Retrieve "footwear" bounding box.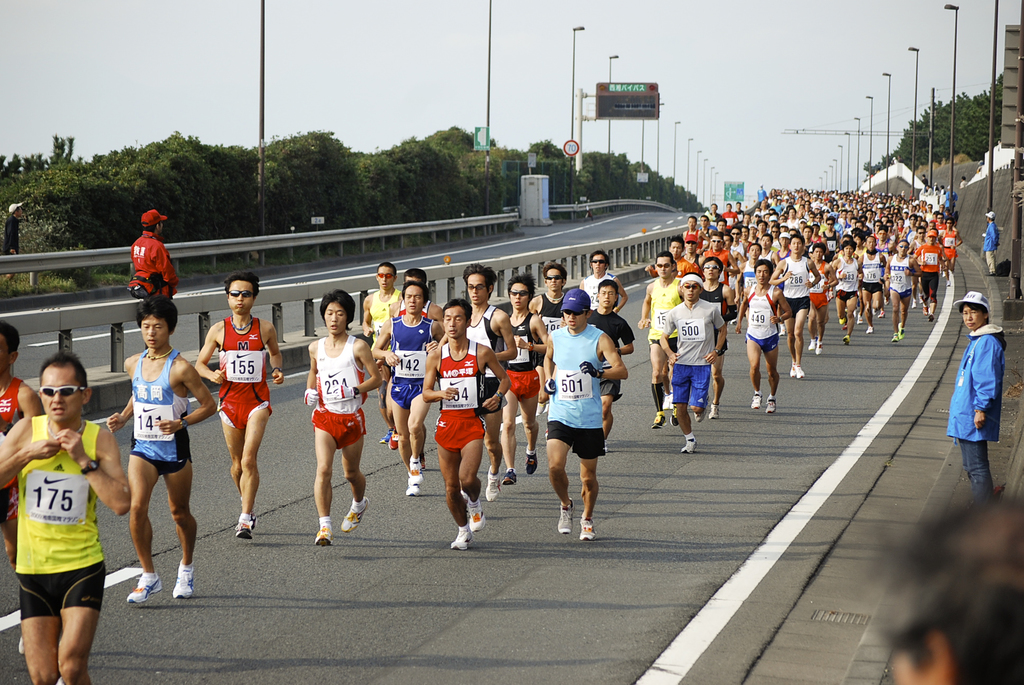
Bounding box: 835/316/840/324.
